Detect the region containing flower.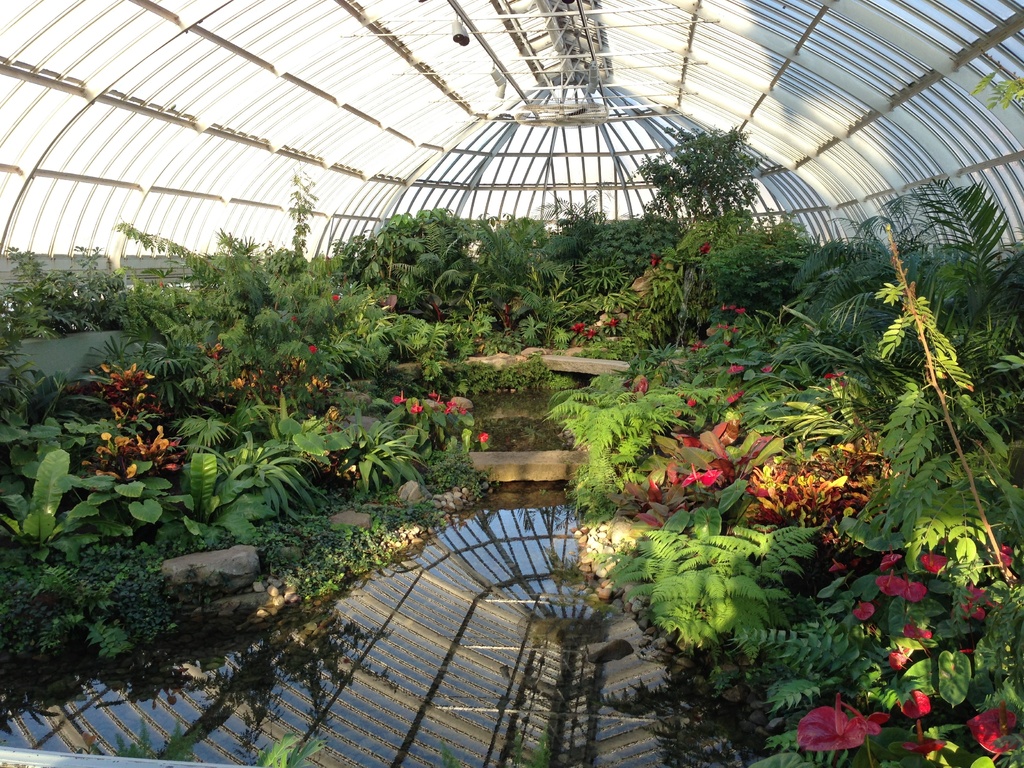
<bbox>723, 302, 746, 318</bbox>.
